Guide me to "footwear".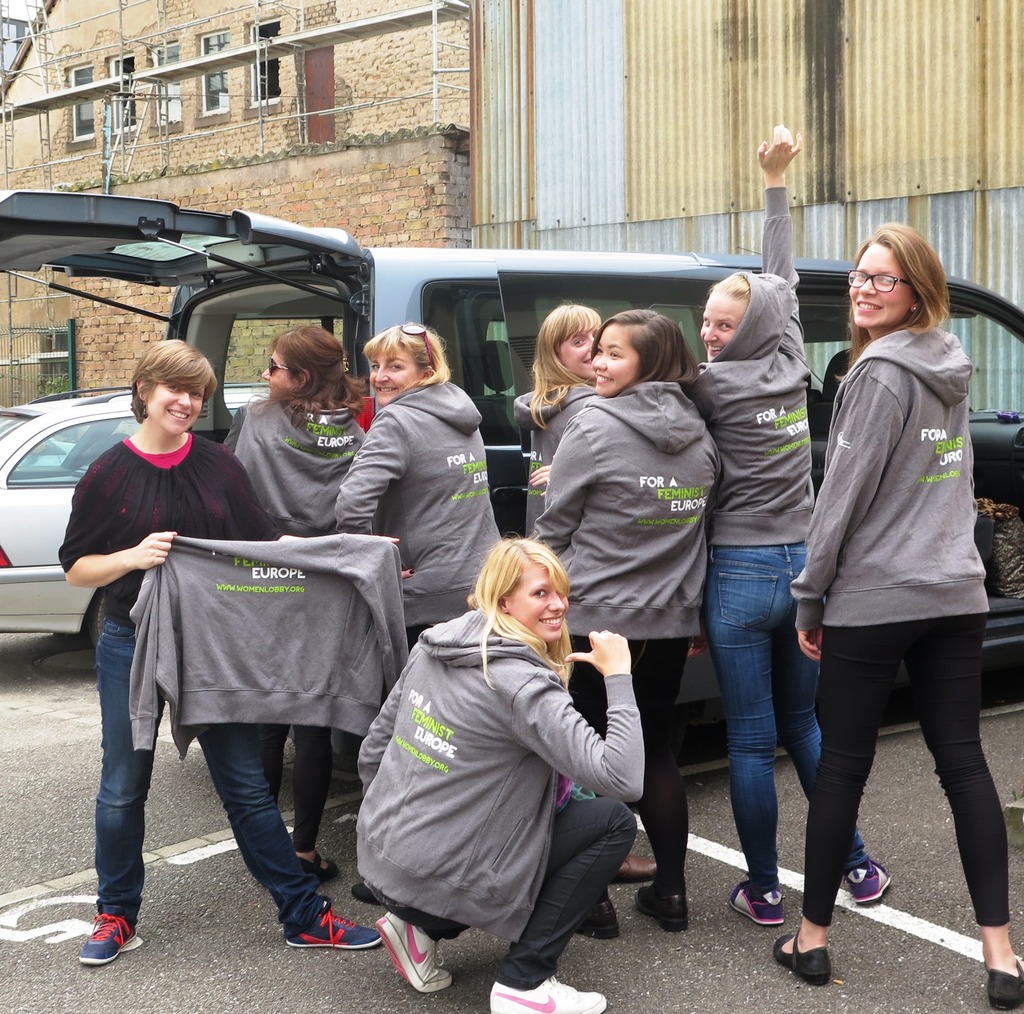
Guidance: select_region(483, 971, 607, 1013).
